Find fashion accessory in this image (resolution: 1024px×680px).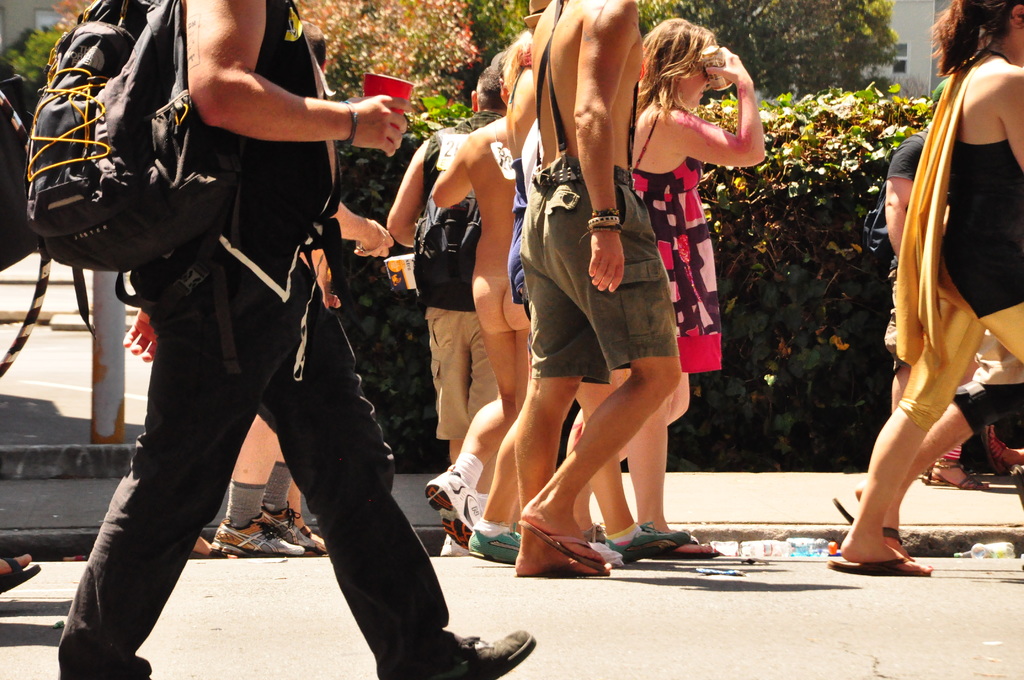
[345, 98, 356, 149].
